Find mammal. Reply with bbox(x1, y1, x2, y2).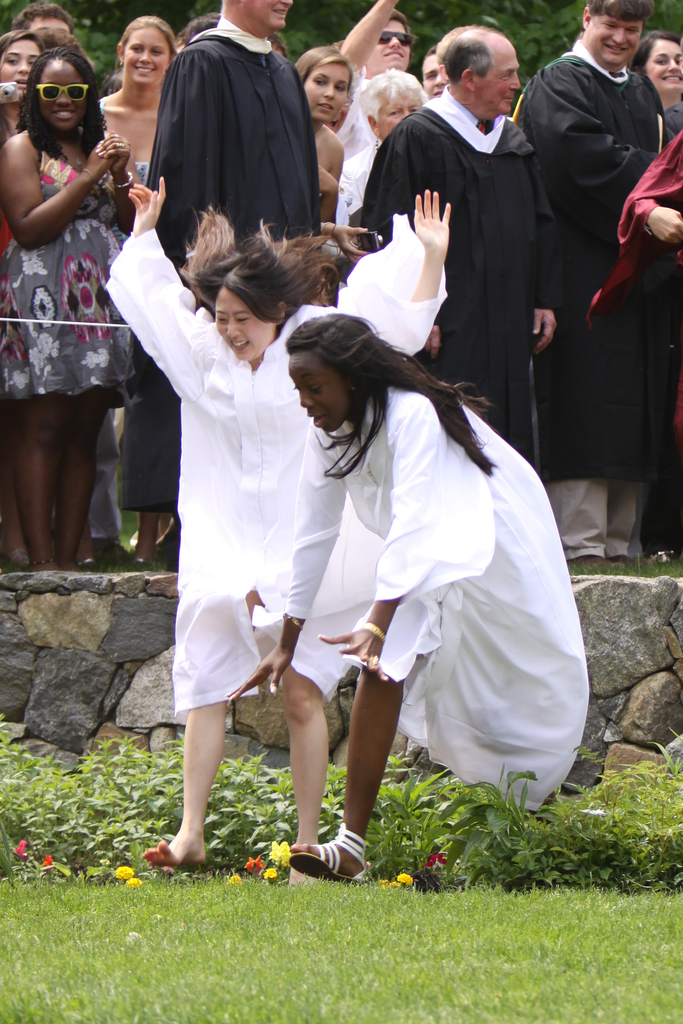
bbox(151, 0, 321, 572).
